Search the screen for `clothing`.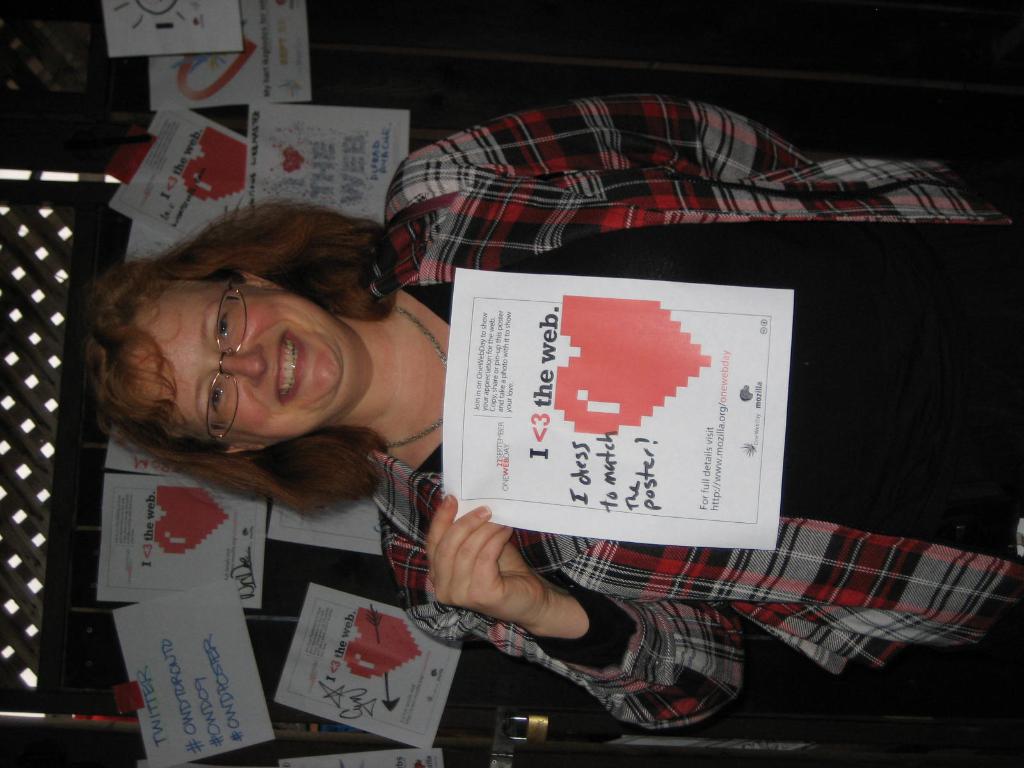
Found at 195,131,911,735.
